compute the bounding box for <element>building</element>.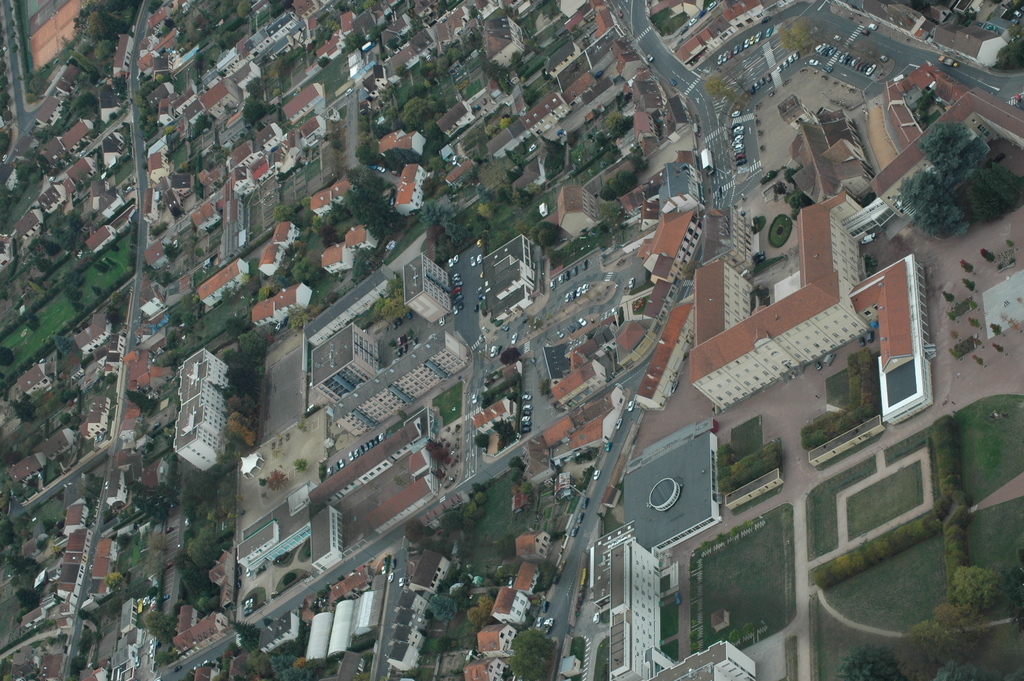
701, 206, 754, 275.
